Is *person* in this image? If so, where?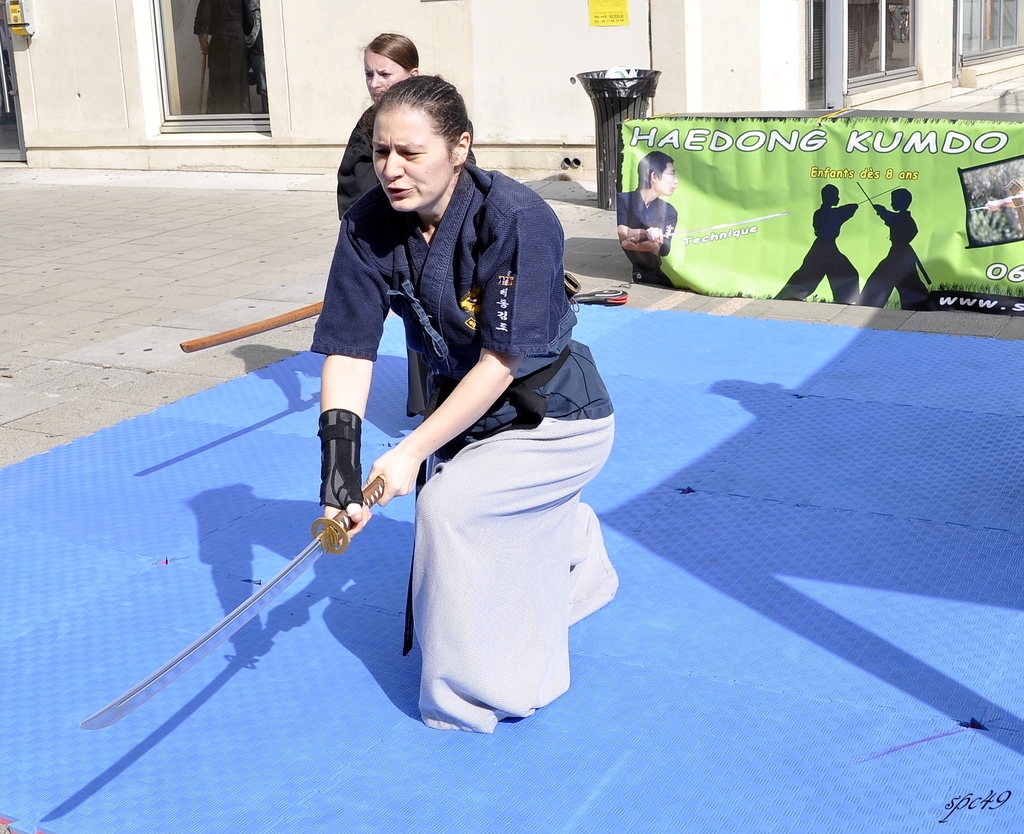
Yes, at BBox(284, 62, 596, 723).
